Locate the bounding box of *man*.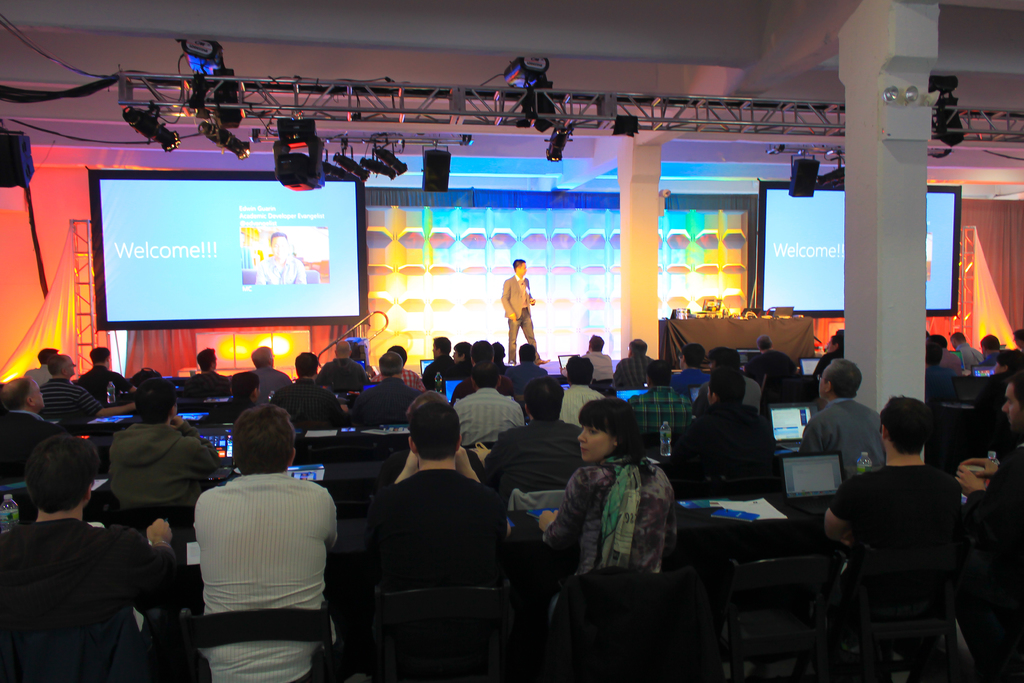
Bounding box: 198/346/240/388.
